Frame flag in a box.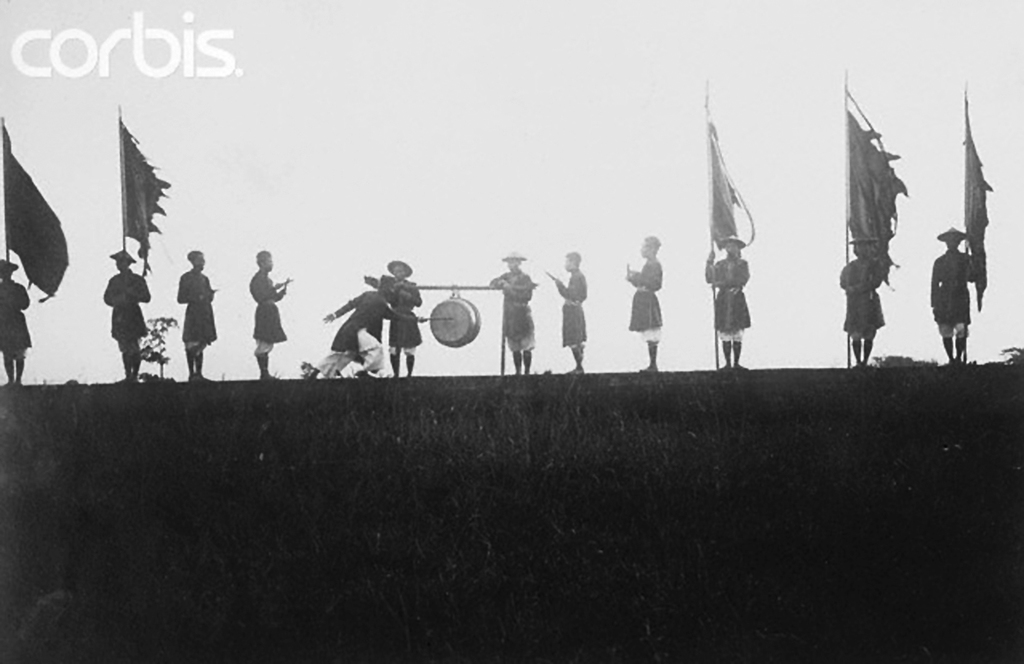
rect(956, 78, 996, 314).
